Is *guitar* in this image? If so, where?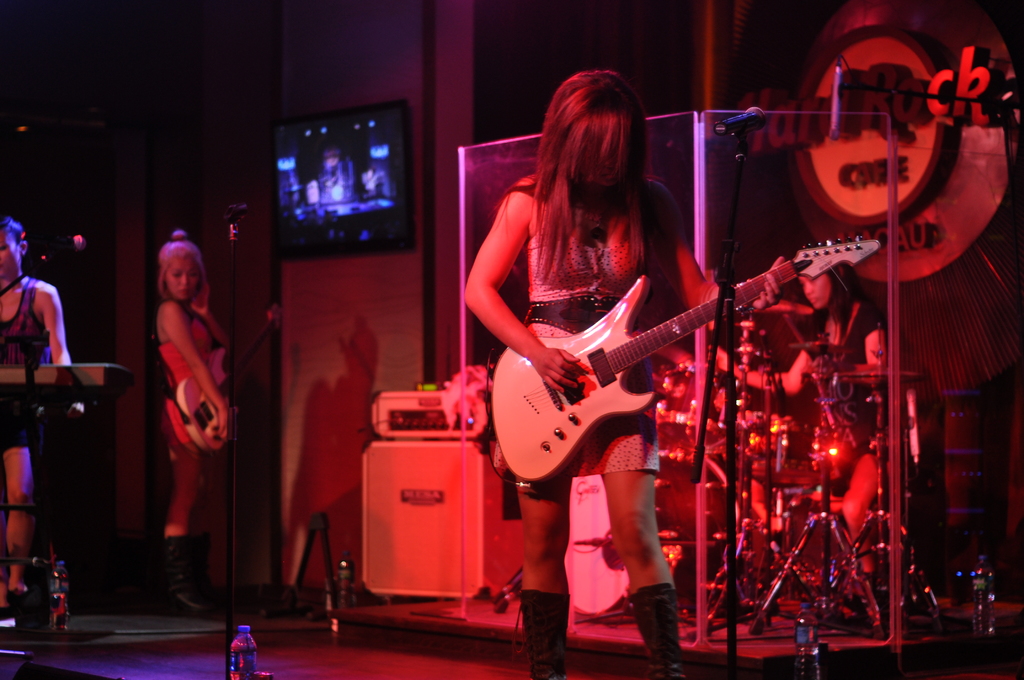
Yes, at (x1=173, y1=300, x2=283, y2=452).
